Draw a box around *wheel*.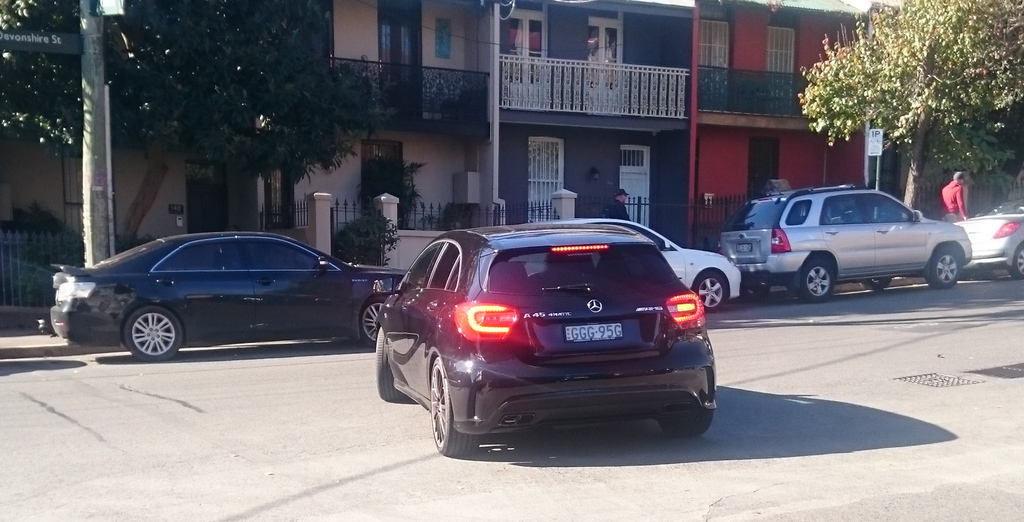
region(863, 277, 891, 291).
